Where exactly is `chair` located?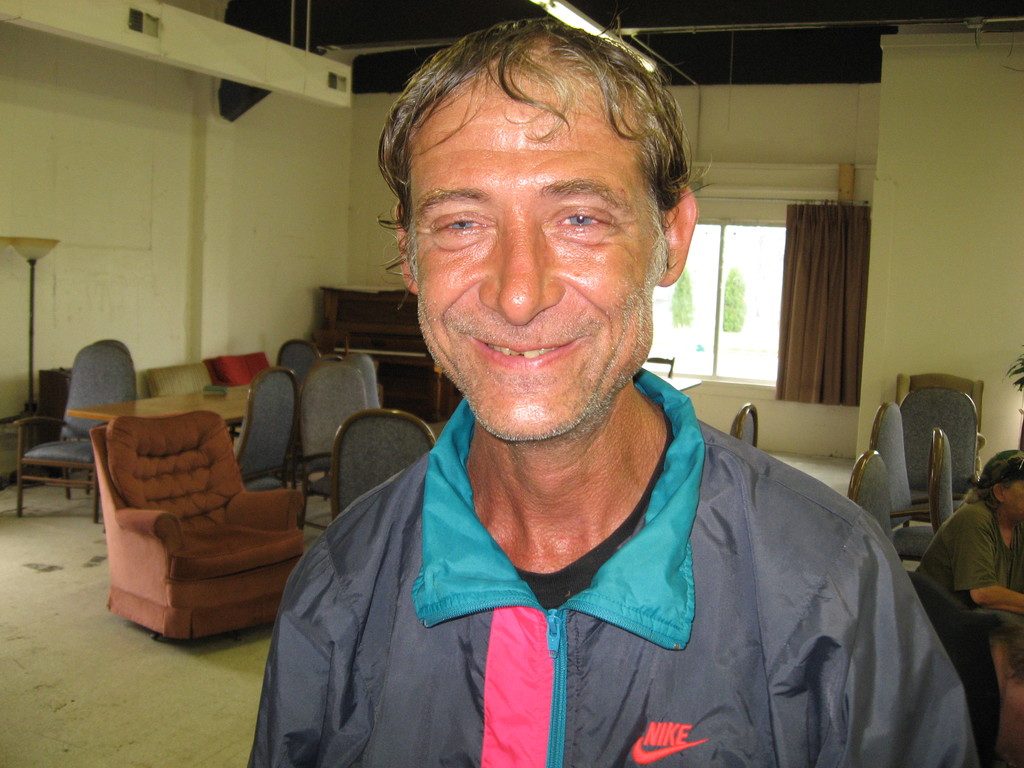
Its bounding box is 143/360/212/399.
